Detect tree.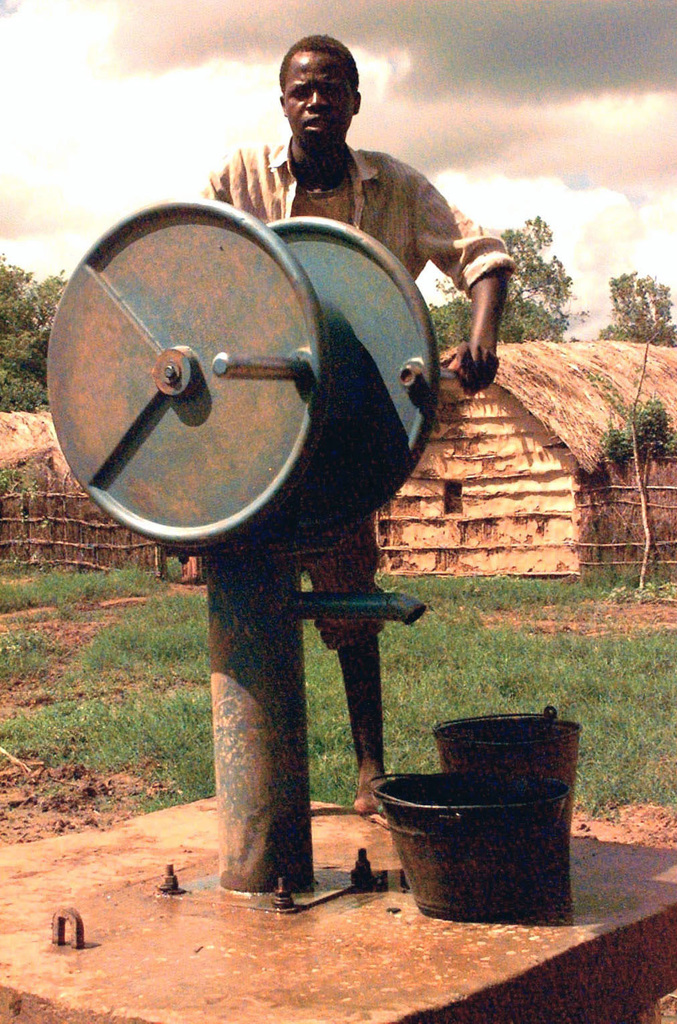
Detected at 0, 244, 79, 424.
